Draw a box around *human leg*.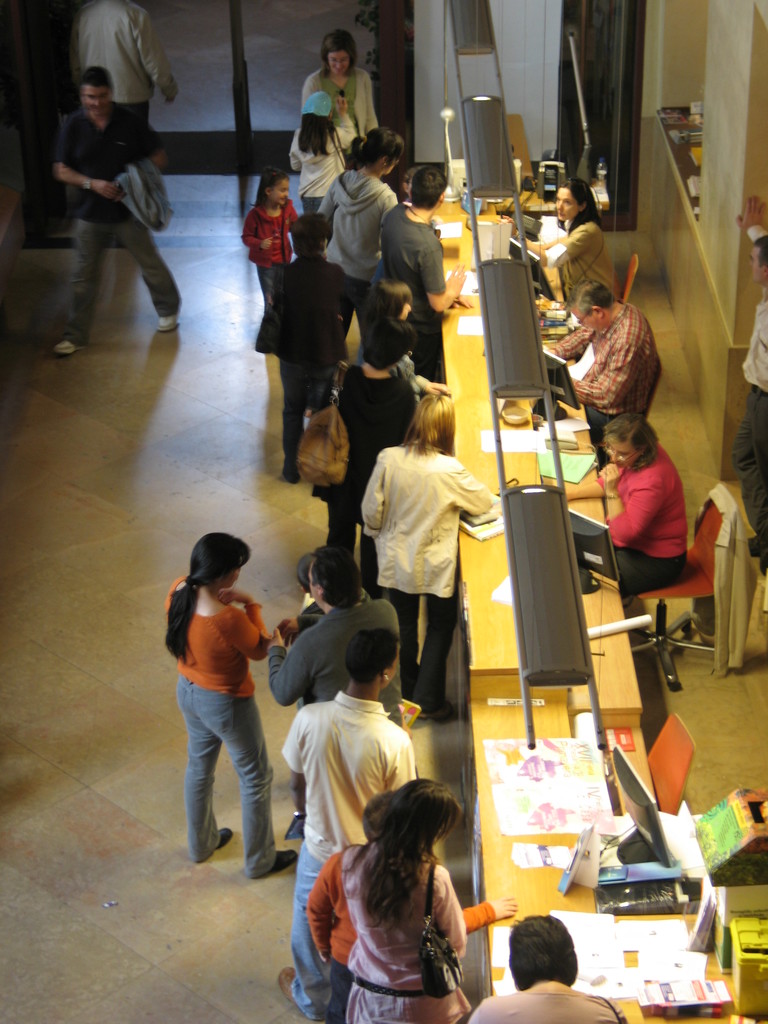
bbox(47, 204, 107, 356).
